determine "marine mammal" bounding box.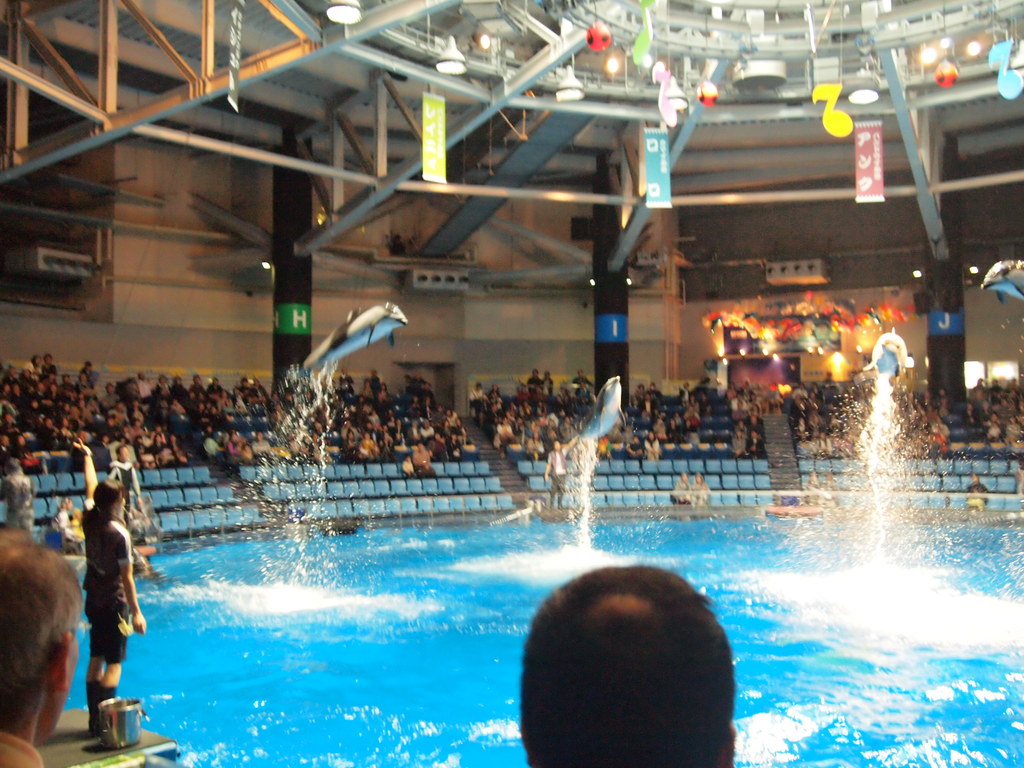
Determined: (298, 303, 403, 371).
